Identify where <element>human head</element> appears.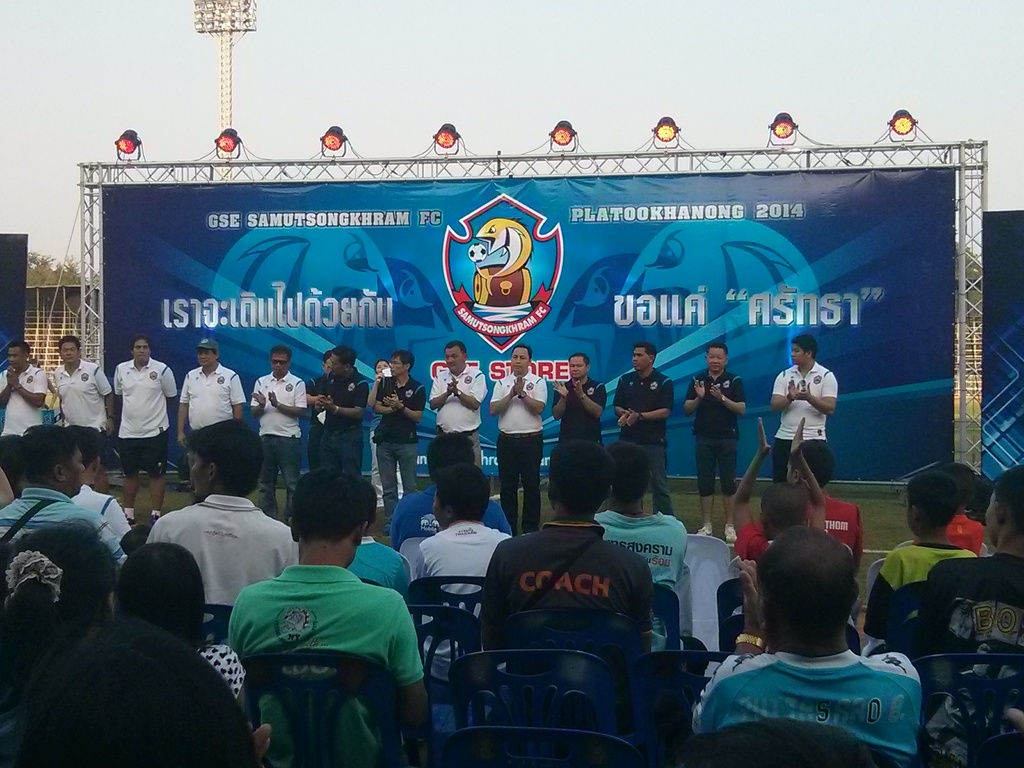
Appears at 376 358 385 373.
